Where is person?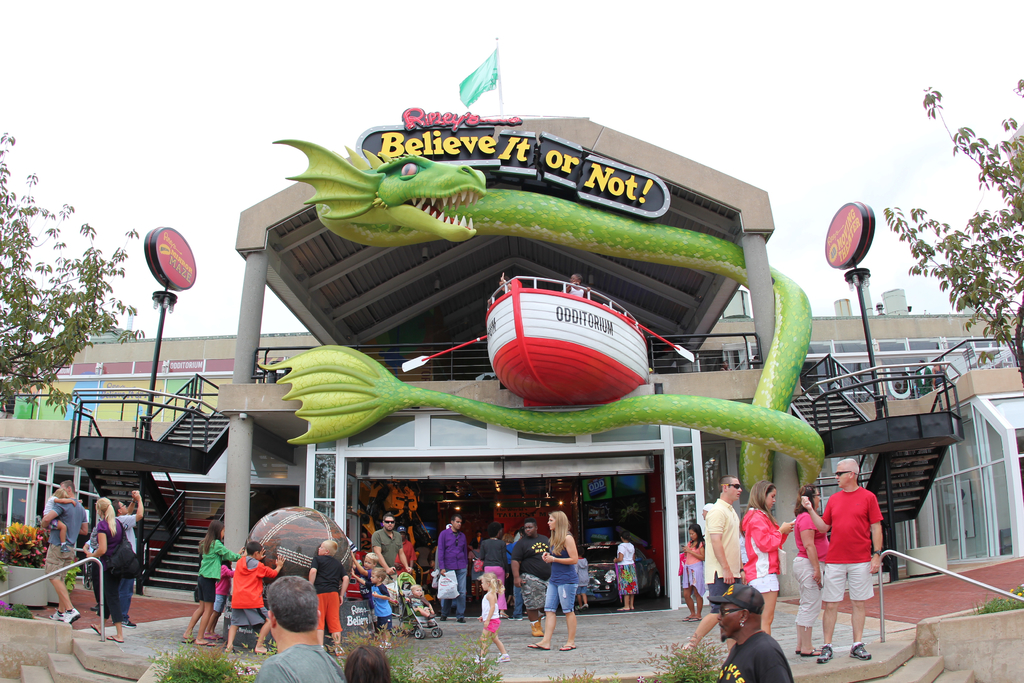
bbox=[227, 539, 282, 656].
